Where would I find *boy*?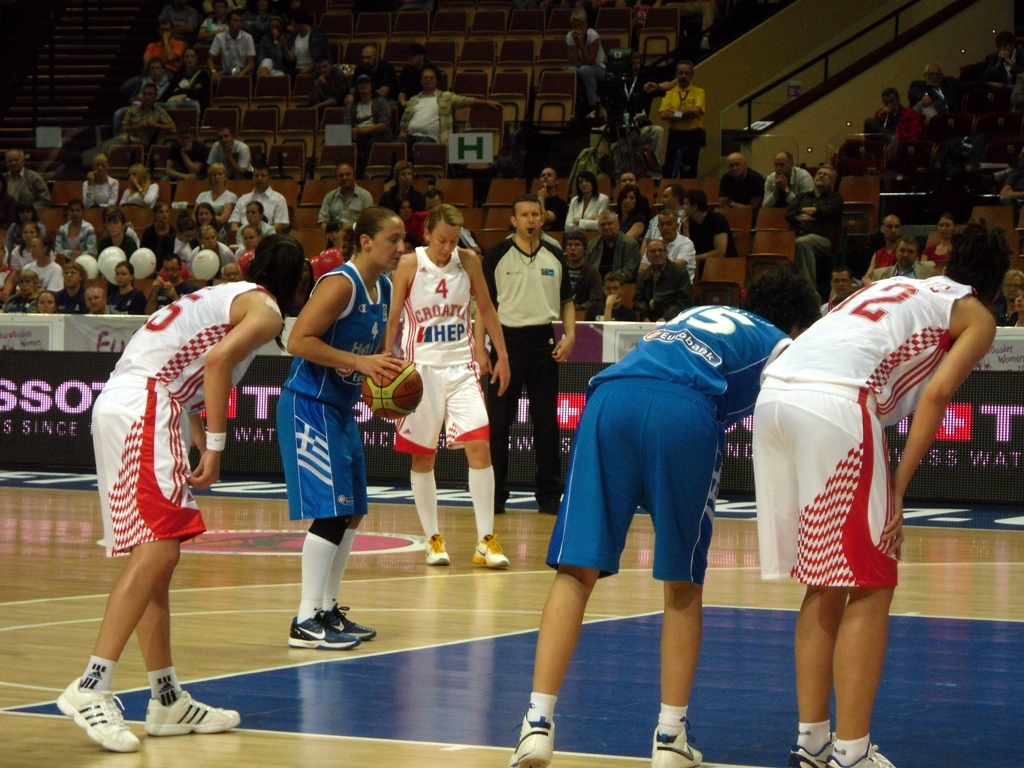
At (560,227,603,320).
